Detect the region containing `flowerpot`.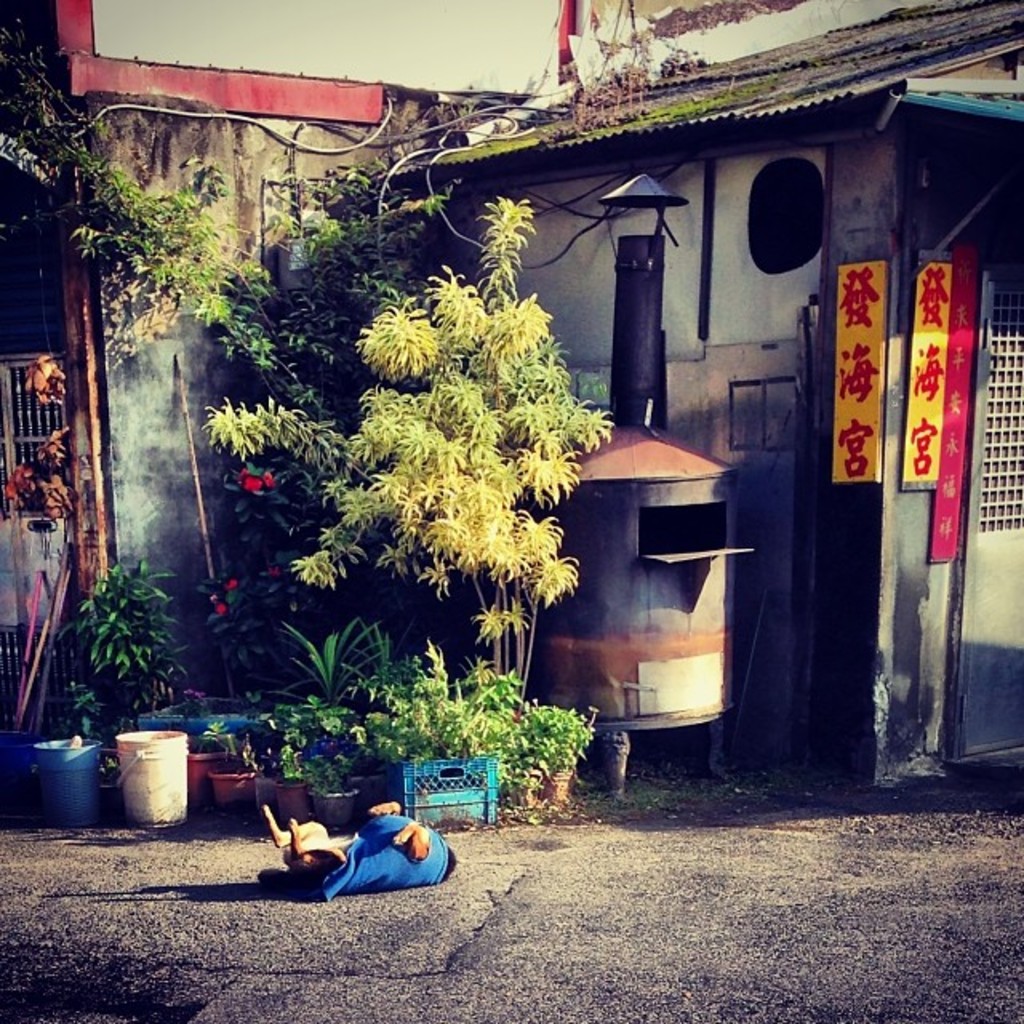
locate(278, 786, 304, 826).
